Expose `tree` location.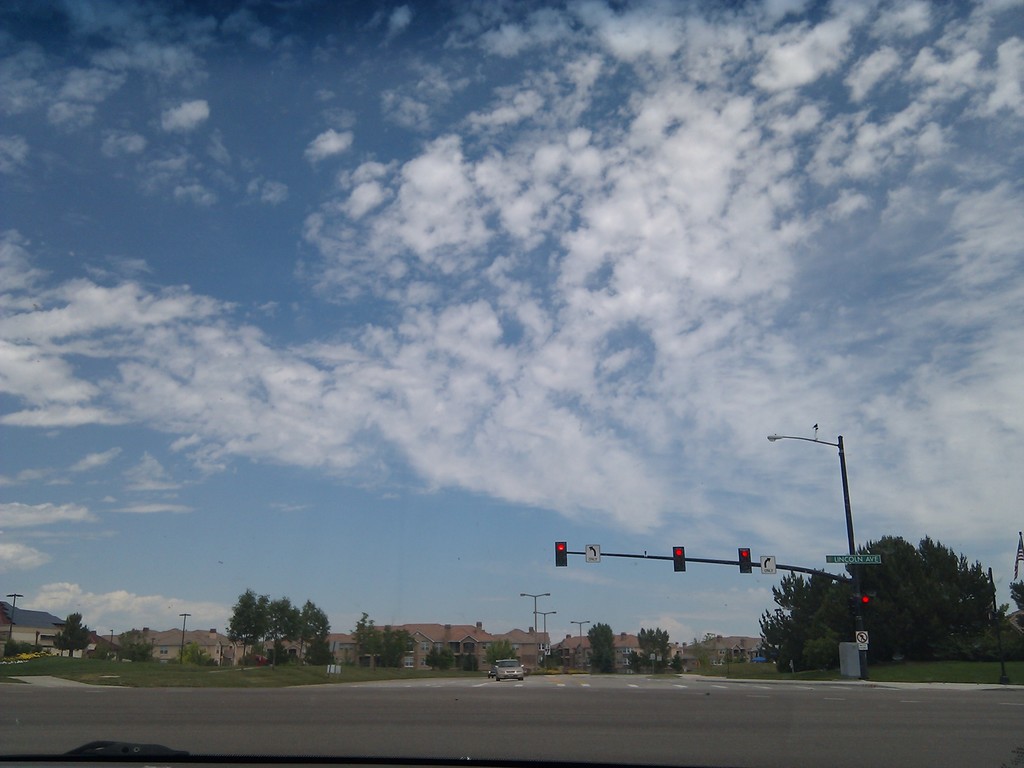
Exposed at Rect(116, 625, 152, 675).
